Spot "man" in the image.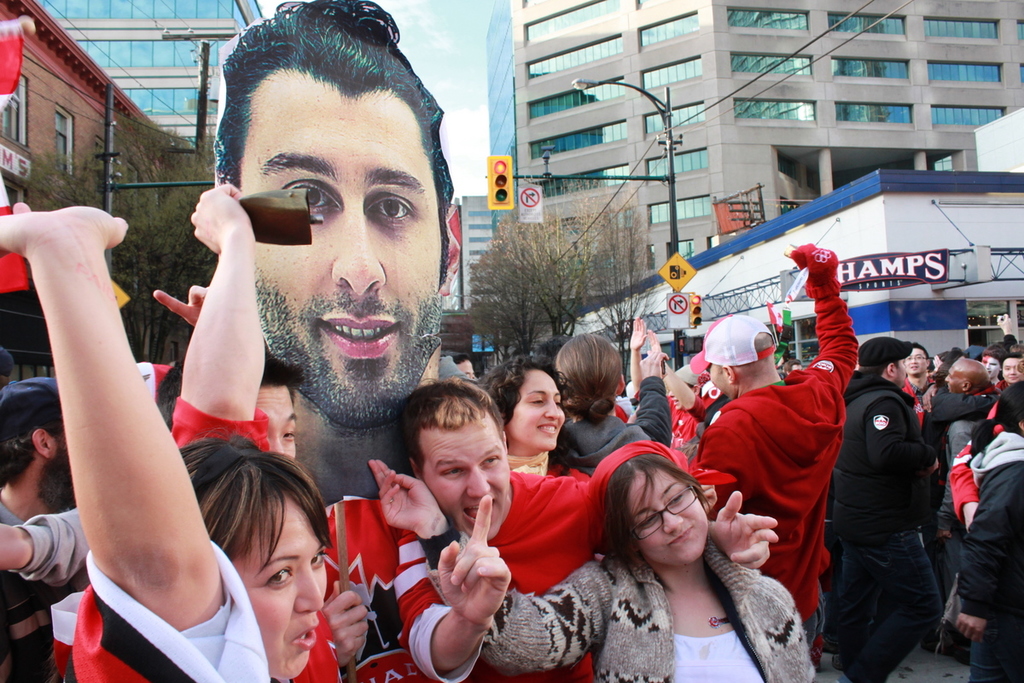
"man" found at bbox=(208, 0, 477, 431).
